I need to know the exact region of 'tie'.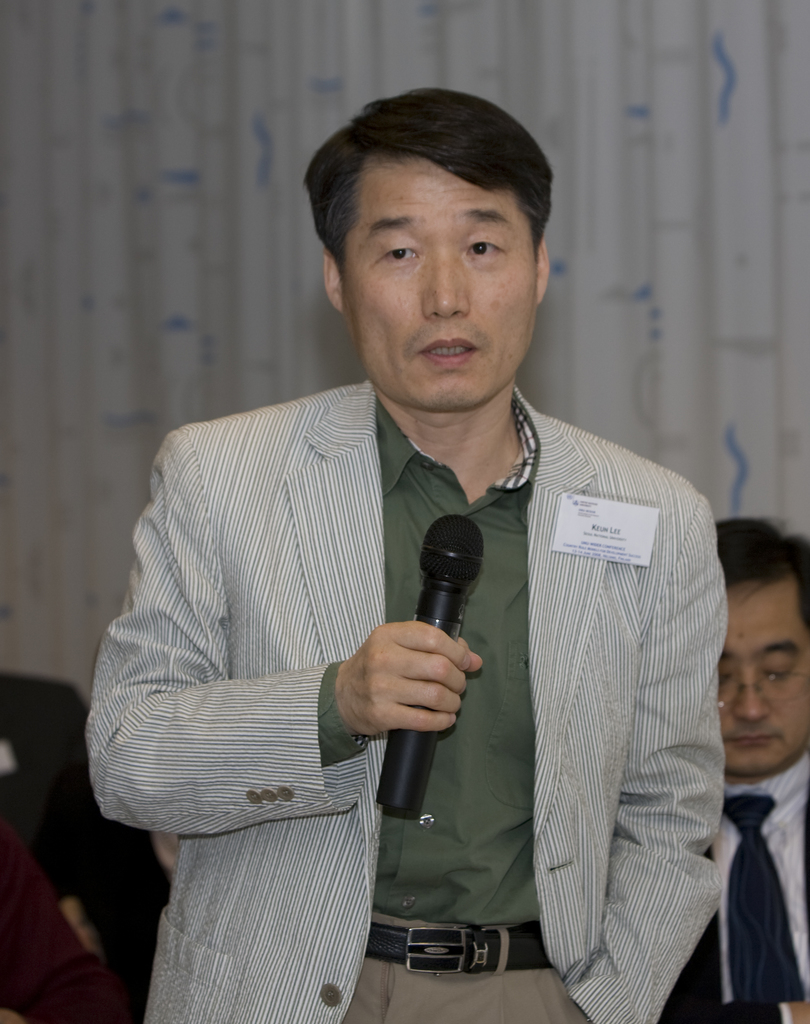
Region: x1=723, y1=794, x2=805, y2=1011.
